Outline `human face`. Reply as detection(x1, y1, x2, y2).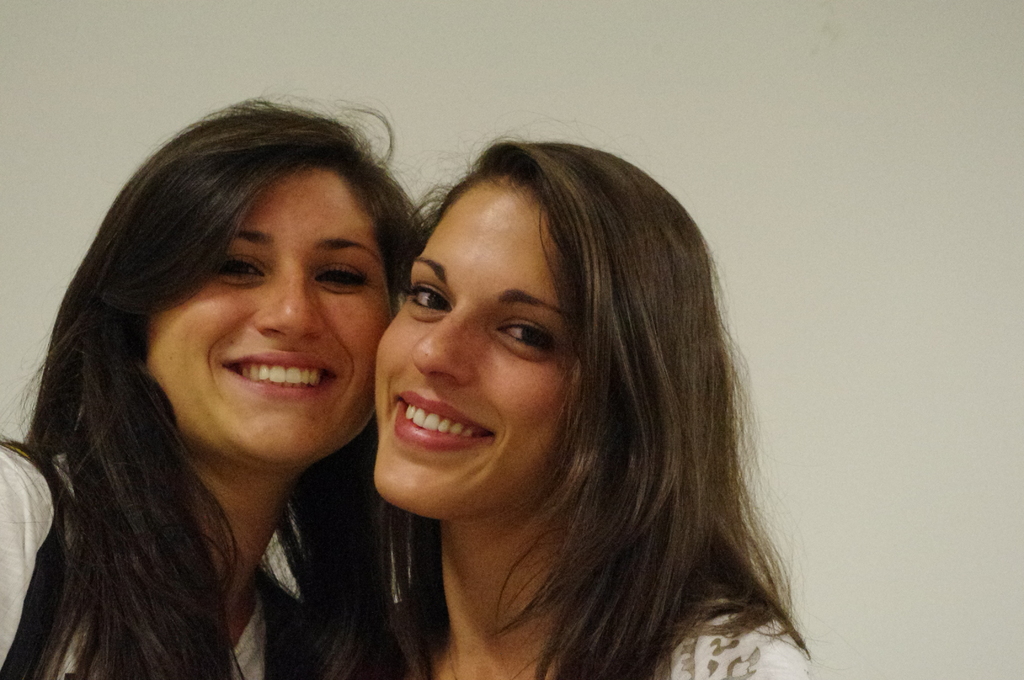
detection(148, 172, 390, 469).
